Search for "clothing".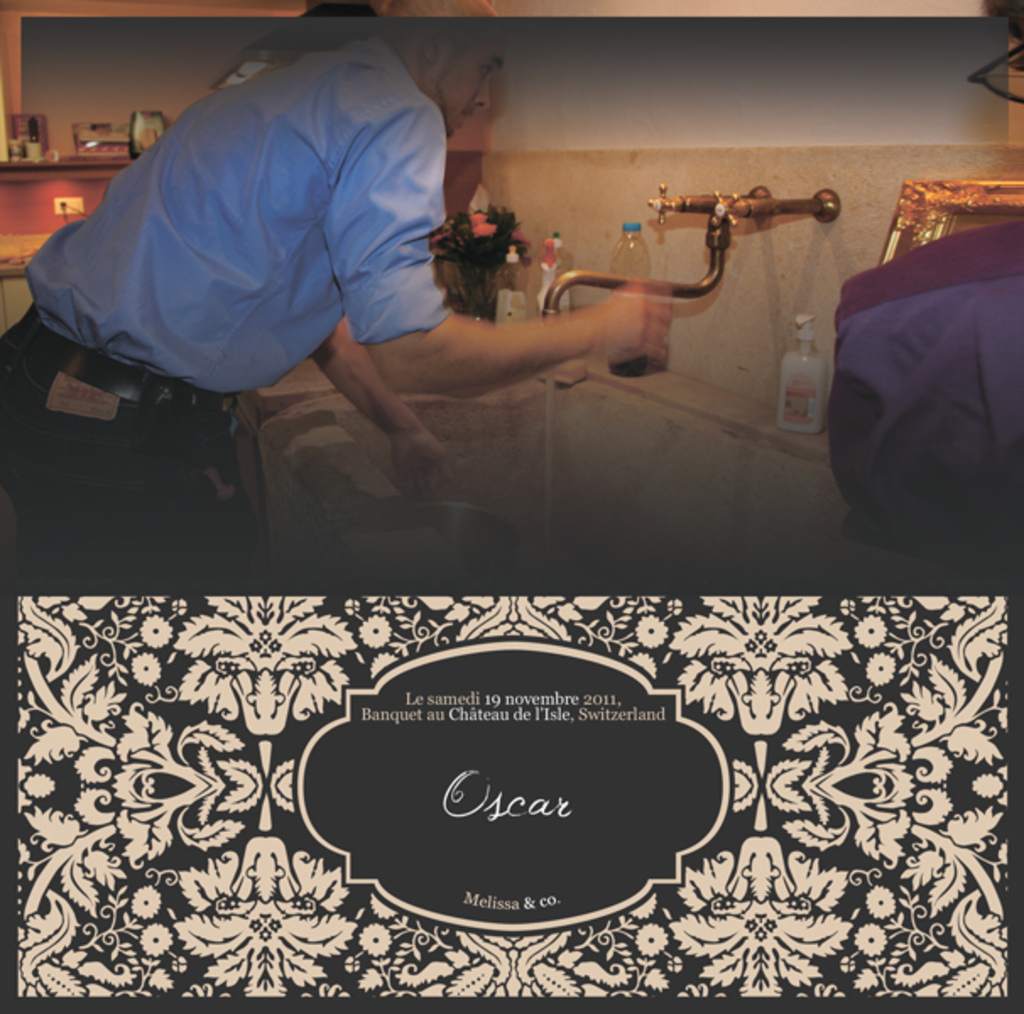
Found at (left=0, top=42, right=449, bottom=588).
